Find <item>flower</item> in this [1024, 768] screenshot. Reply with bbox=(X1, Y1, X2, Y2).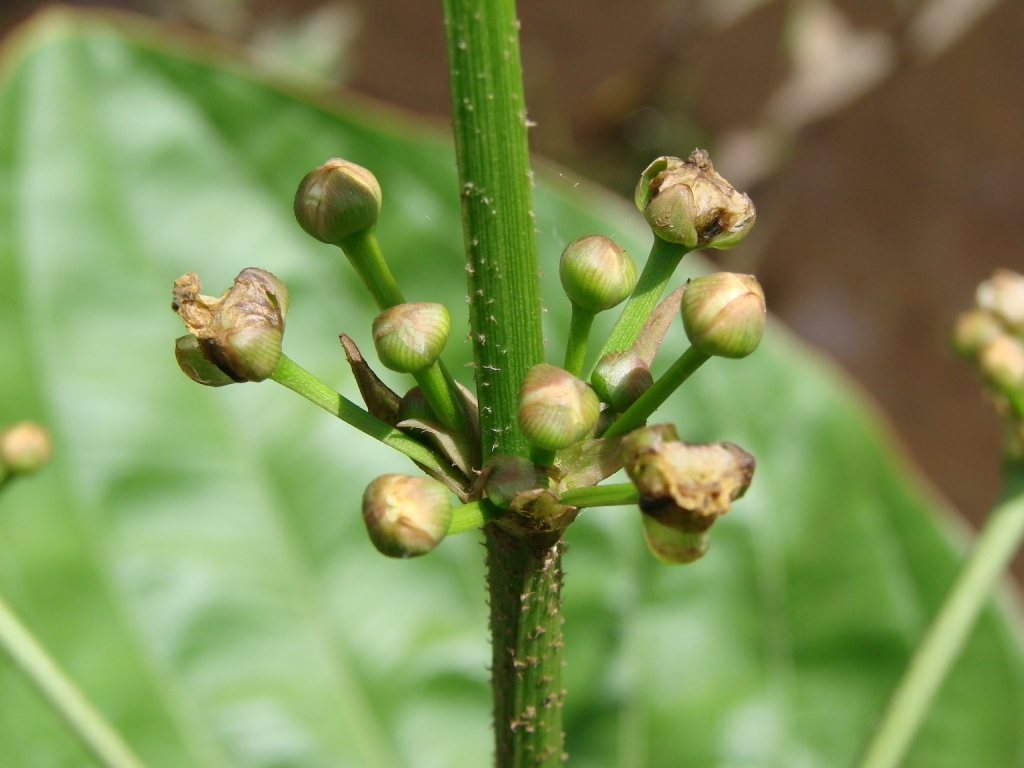
bbox=(286, 154, 394, 260).
